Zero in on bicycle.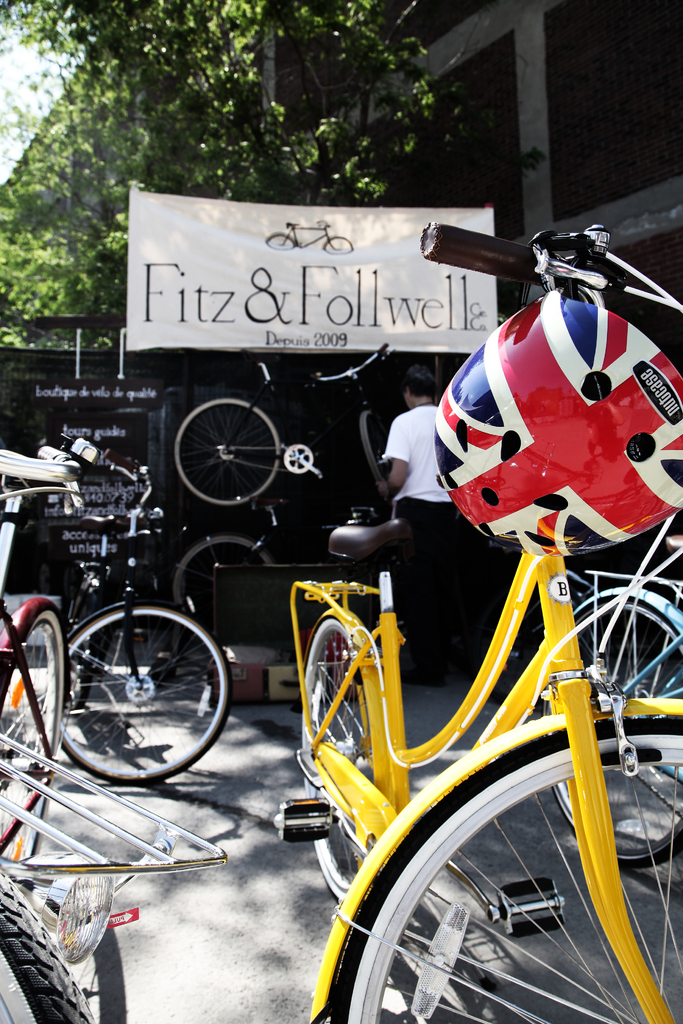
Zeroed in: <region>170, 339, 413, 506</region>.
